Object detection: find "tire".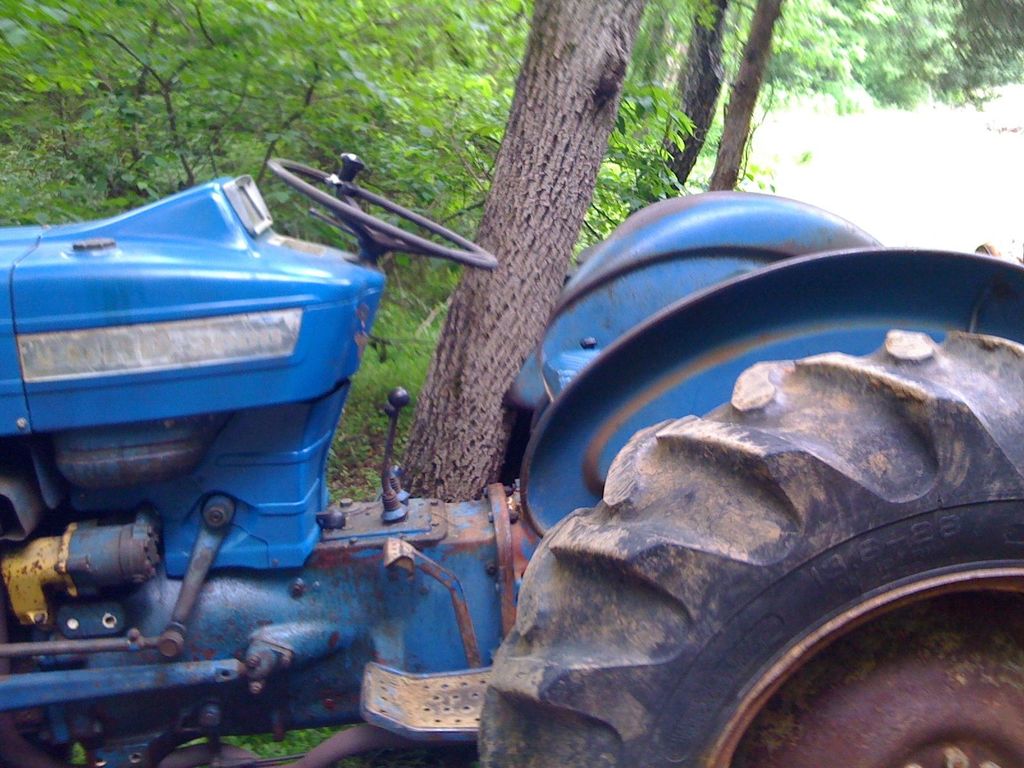
(left=483, top=353, right=1005, bottom=728).
